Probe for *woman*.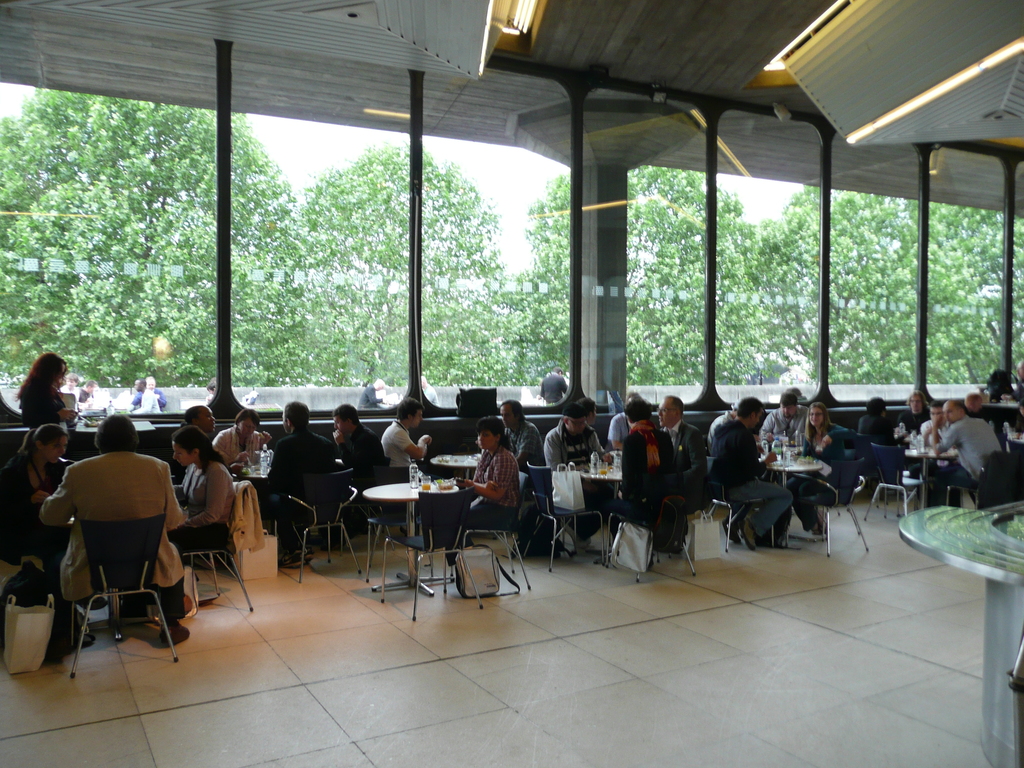
Probe result: <box>442,415,526,571</box>.
